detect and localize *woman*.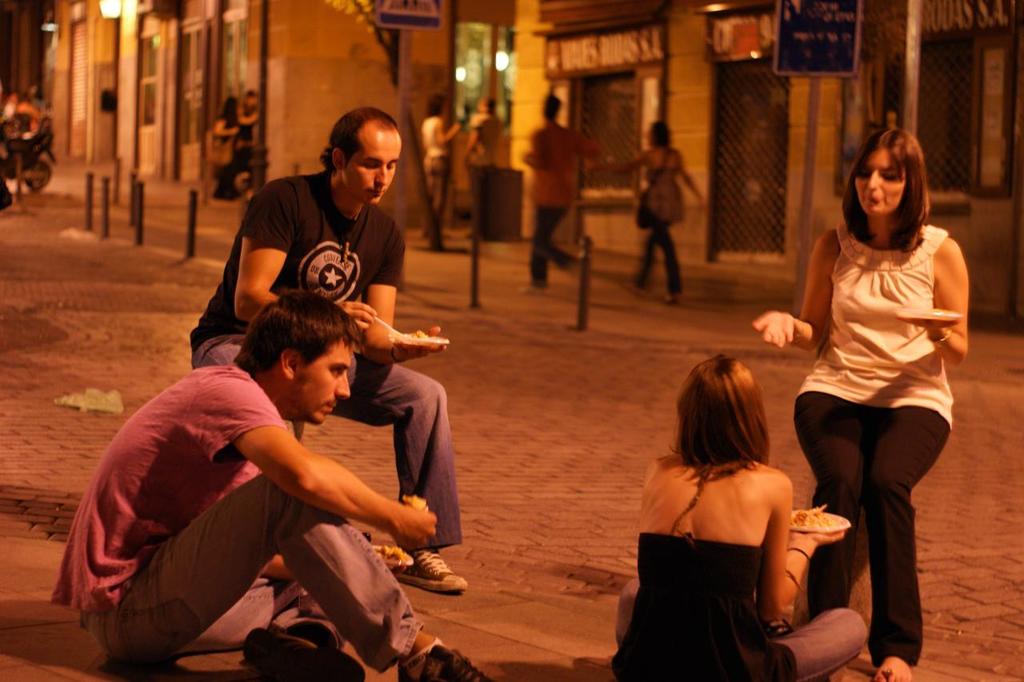
Localized at {"x1": 609, "y1": 117, "x2": 706, "y2": 303}.
